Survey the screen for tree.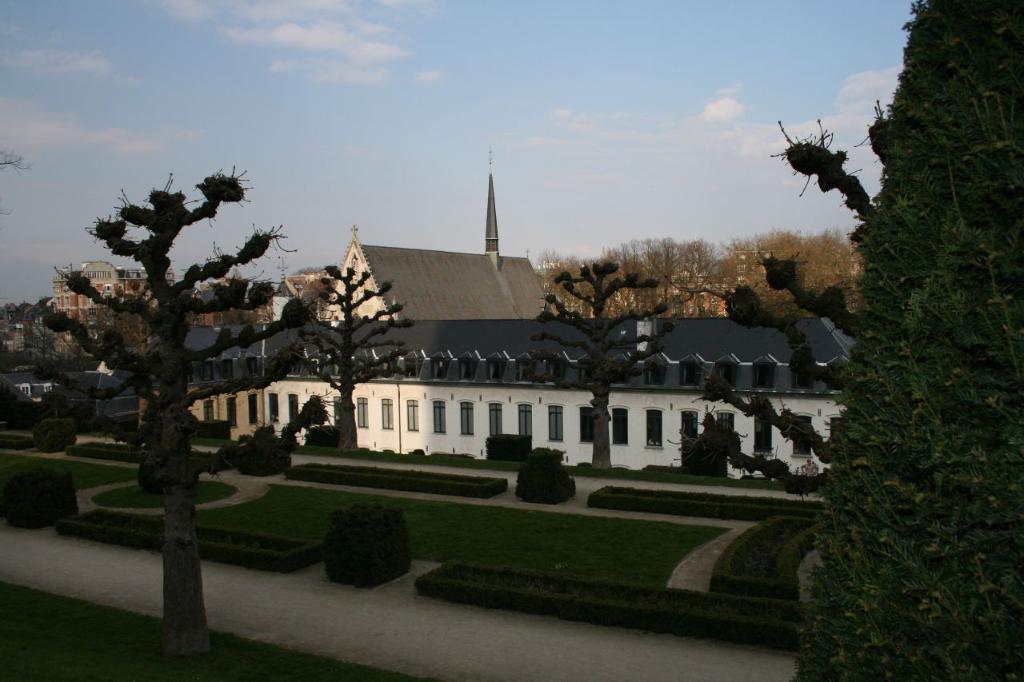
Survey found: 794,225,854,308.
